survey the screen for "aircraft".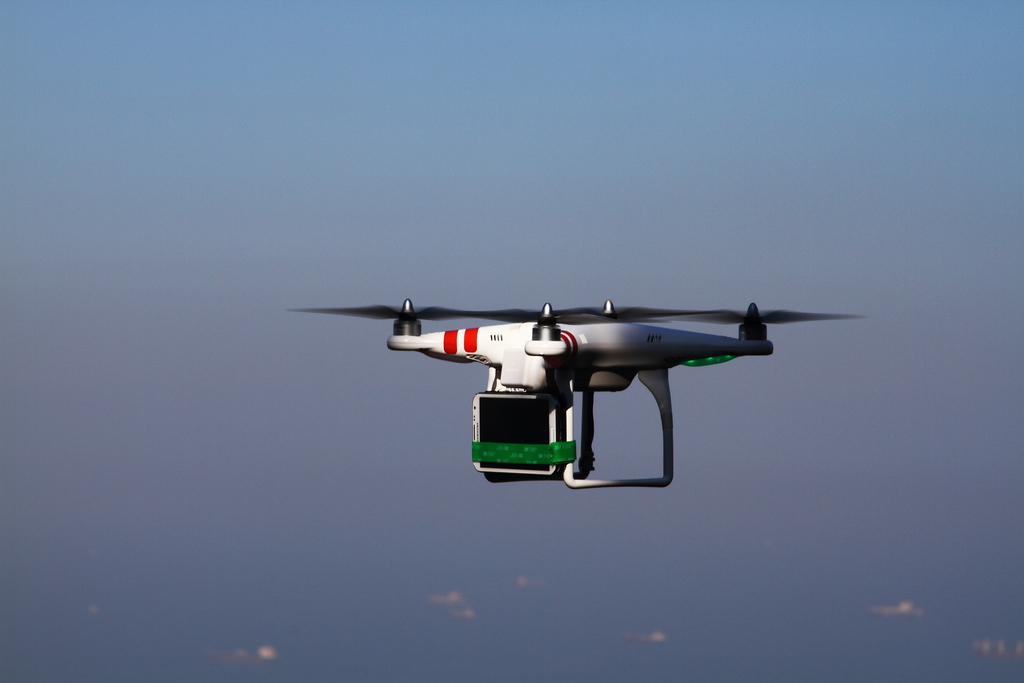
Survey found: locate(335, 252, 905, 492).
